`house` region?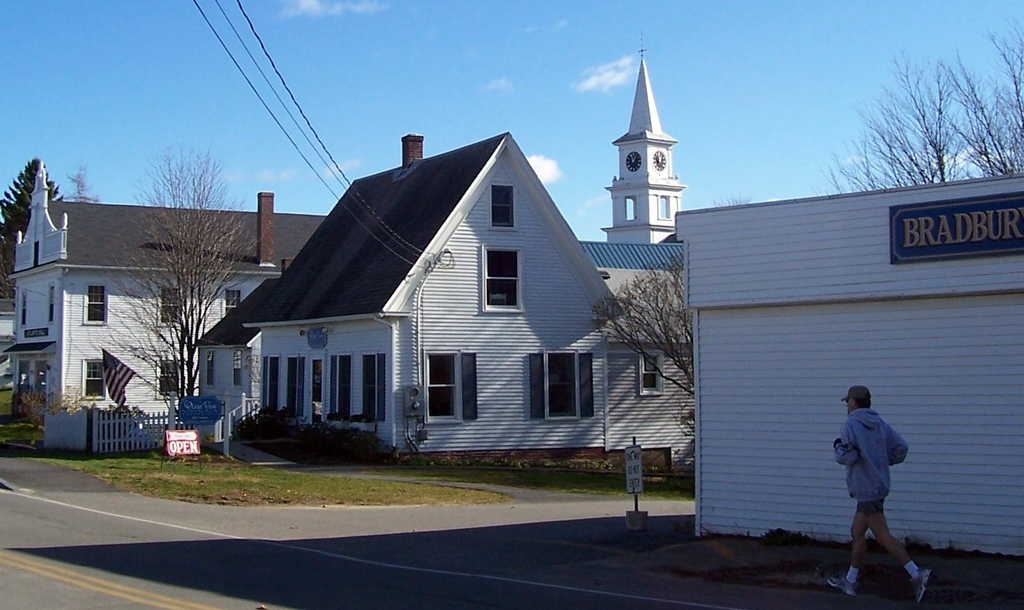
<region>237, 131, 627, 469</region>
